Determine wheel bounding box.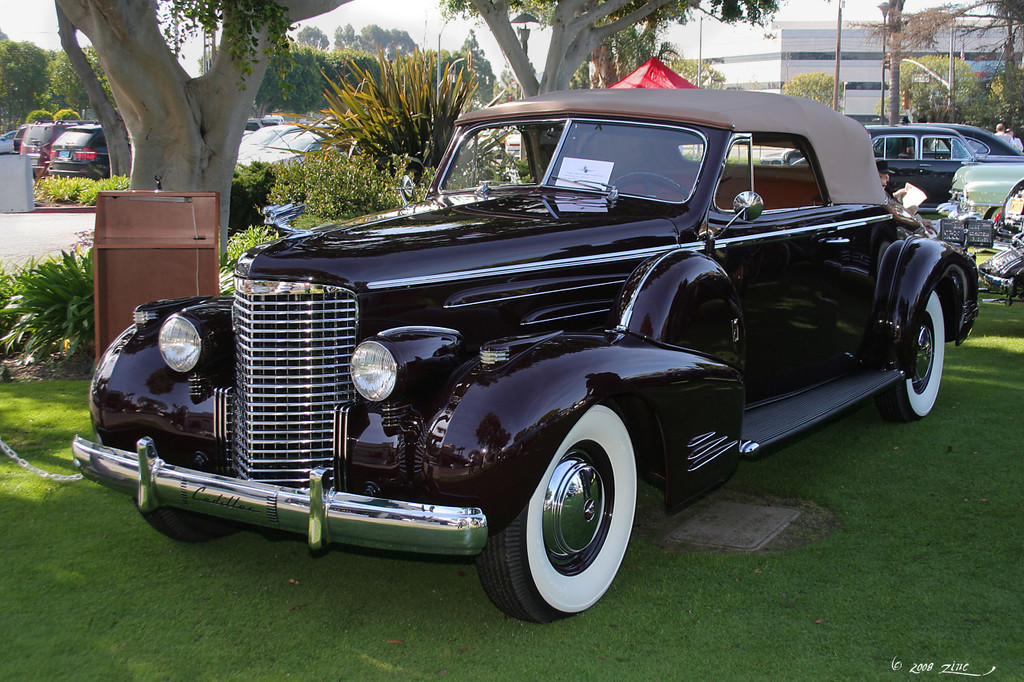
Determined: region(498, 435, 634, 614).
